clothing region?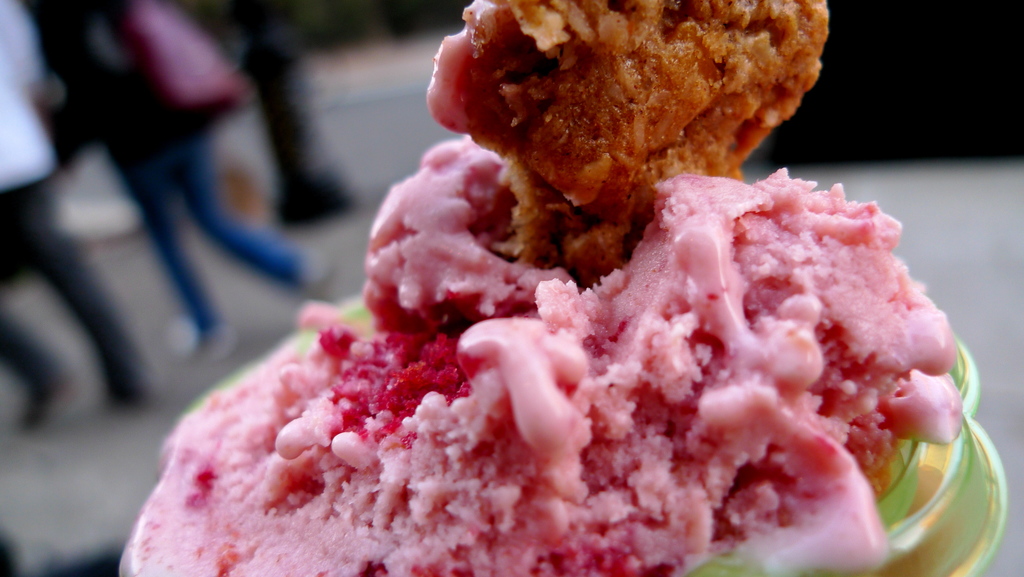
{"left": 24, "top": 0, "right": 304, "bottom": 337}
